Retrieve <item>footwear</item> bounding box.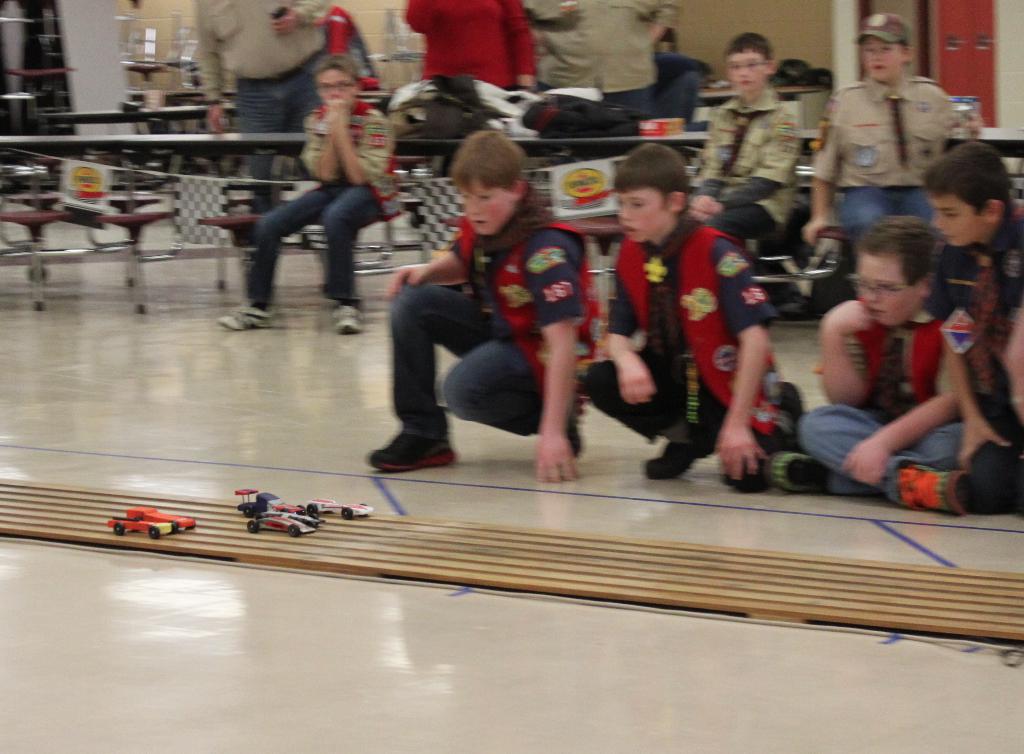
Bounding box: locate(330, 301, 366, 335).
